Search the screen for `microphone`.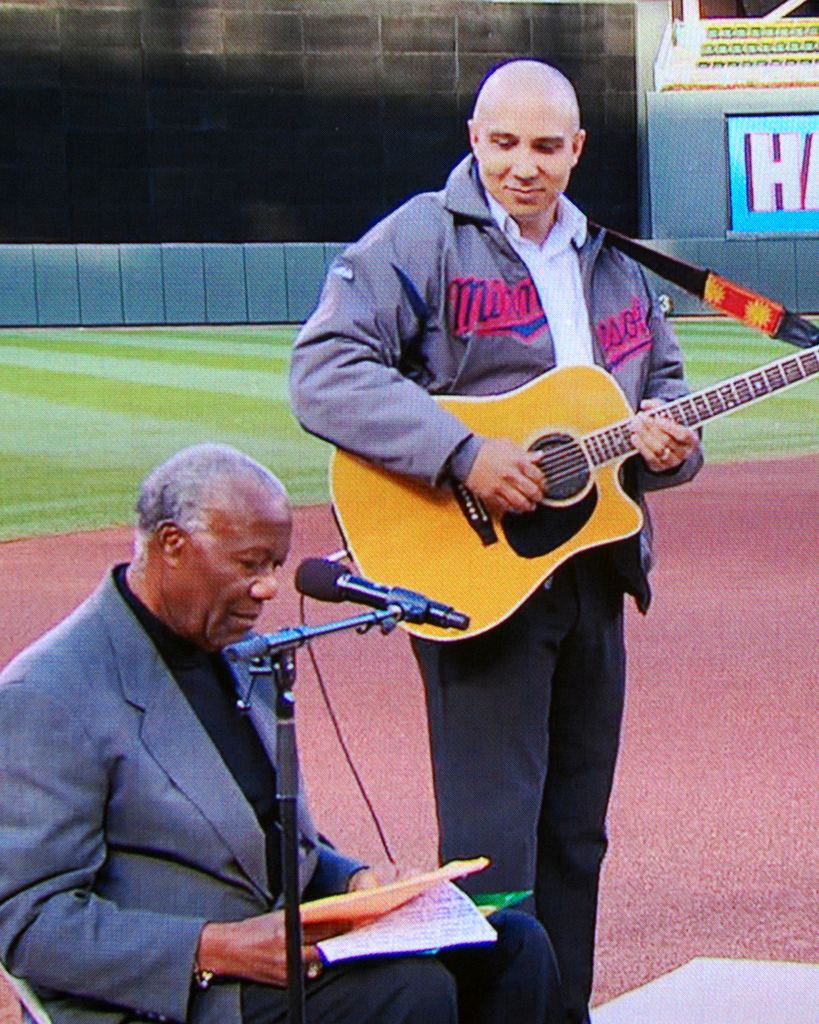
Found at crop(284, 550, 468, 638).
